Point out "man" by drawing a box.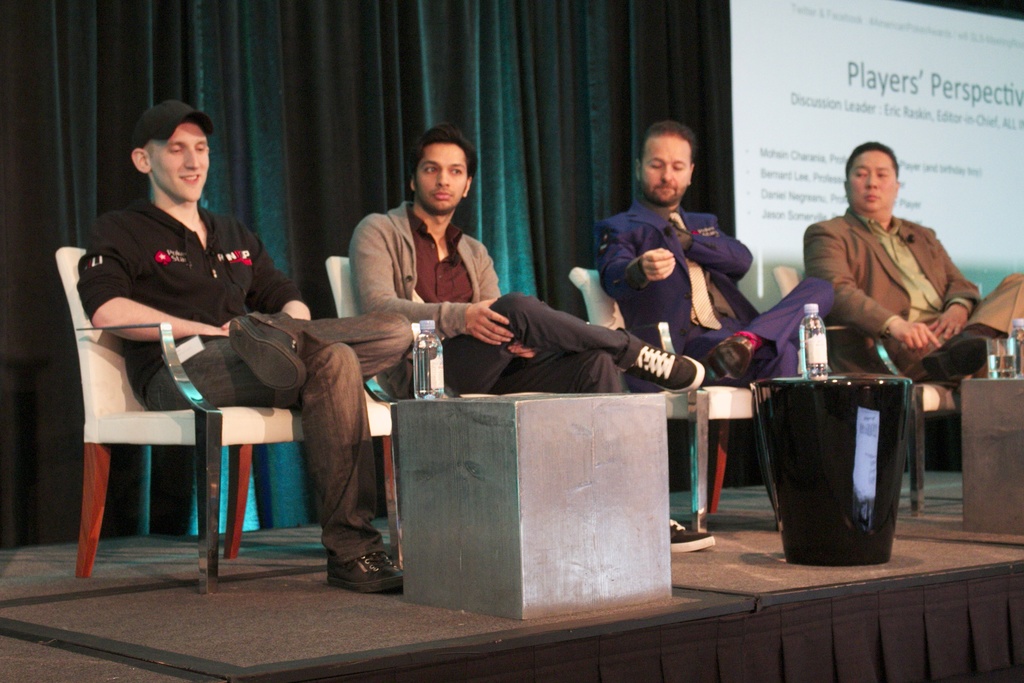
box(801, 135, 1023, 387).
